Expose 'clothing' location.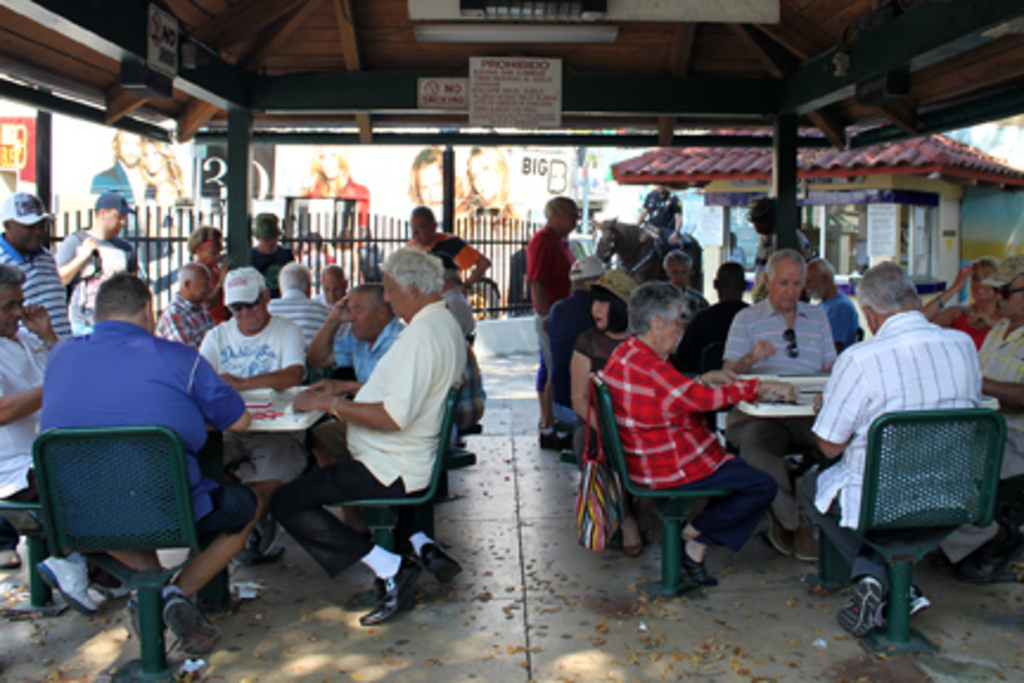
Exposed at 756:230:815:296.
